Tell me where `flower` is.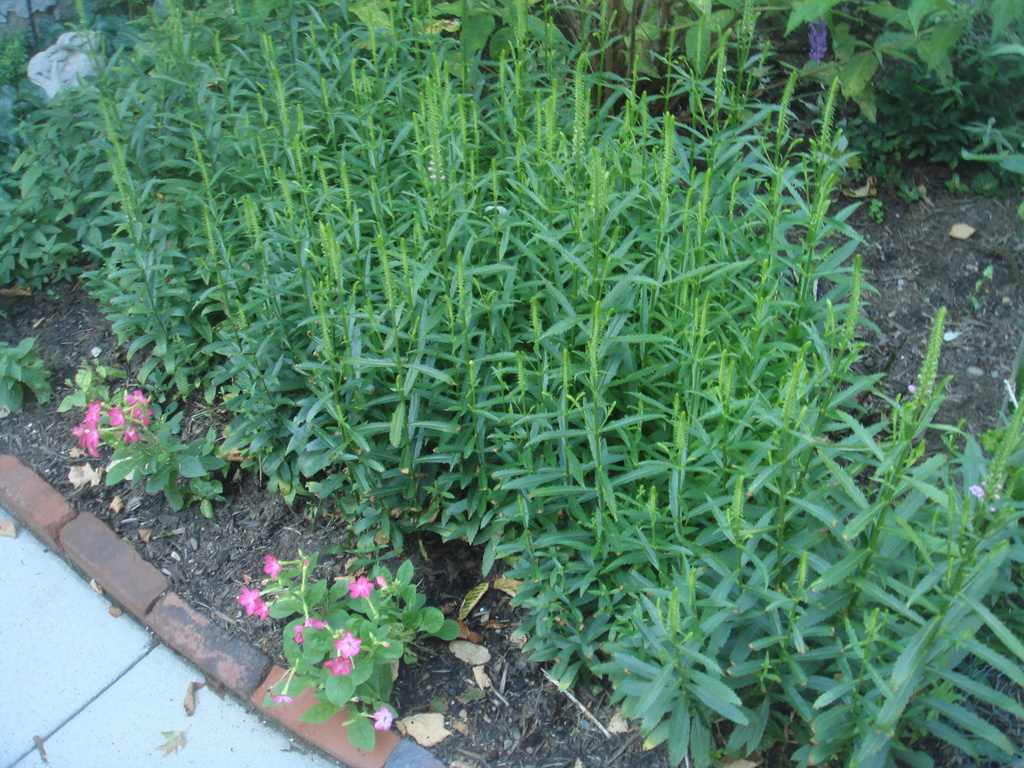
`flower` is at locate(128, 407, 149, 433).
